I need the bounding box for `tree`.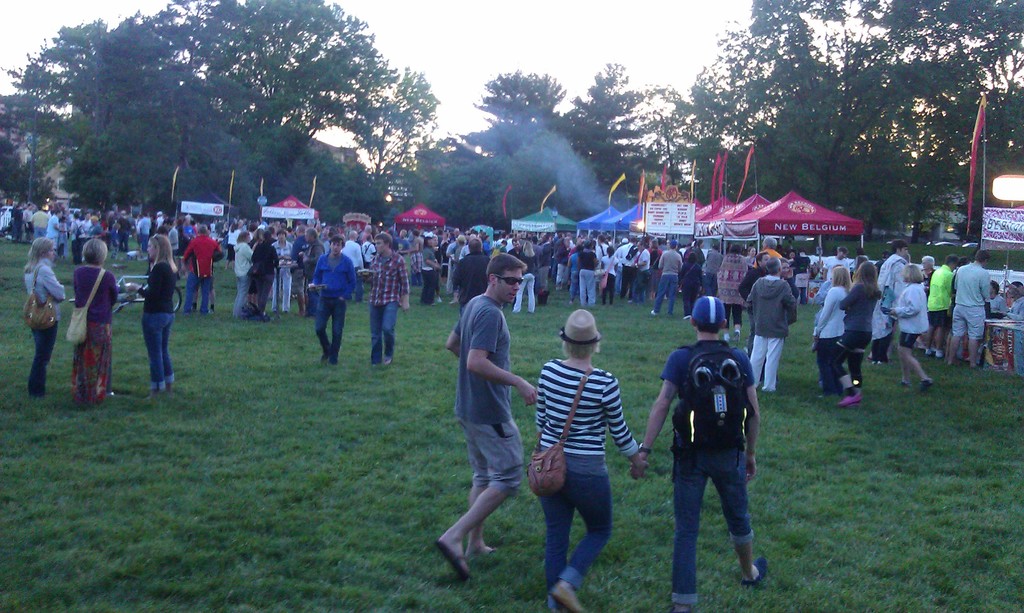
Here it is: [left=638, top=81, right=738, bottom=180].
